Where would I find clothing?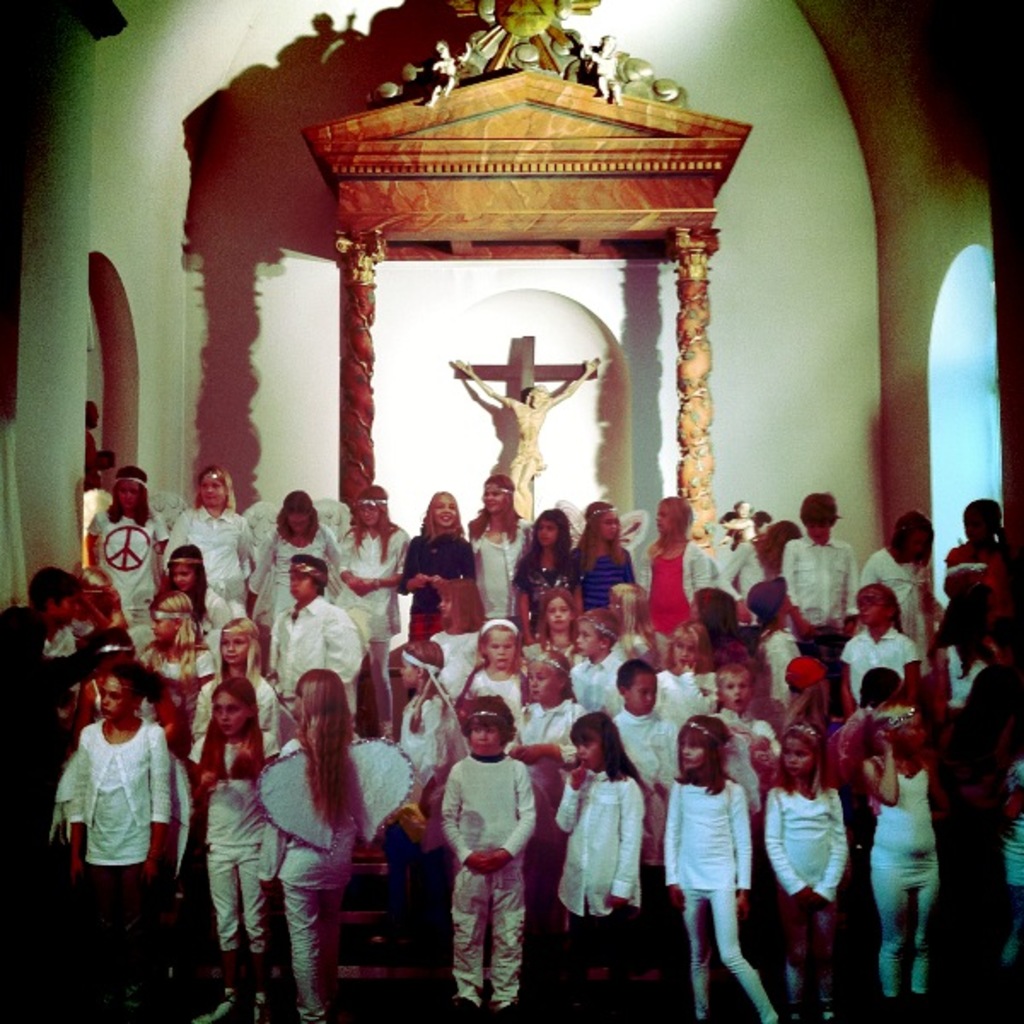
At [444,626,474,678].
